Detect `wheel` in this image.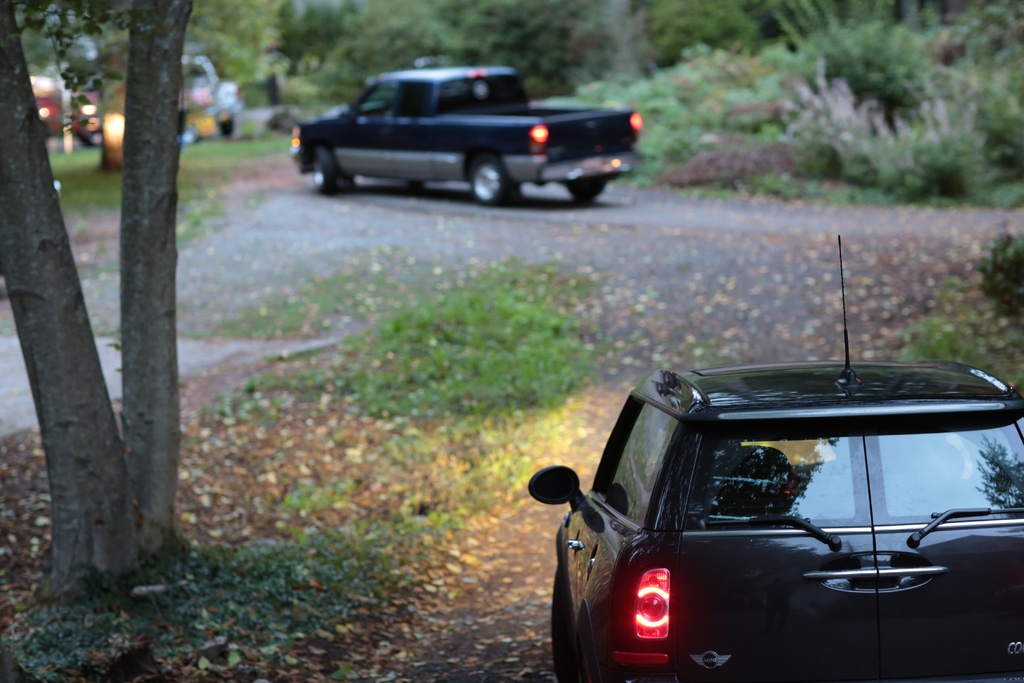
Detection: pyautogui.locateOnScreen(561, 178, 607, 204).
